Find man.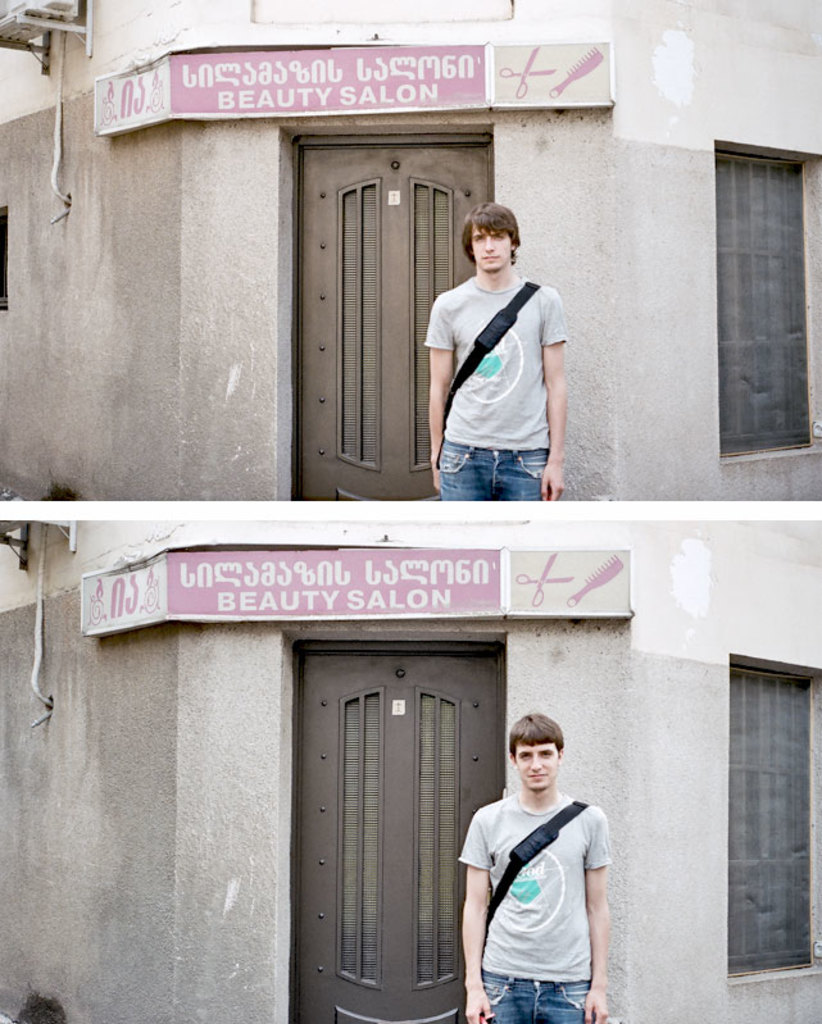
detection(455, 713, 618, 1023).
